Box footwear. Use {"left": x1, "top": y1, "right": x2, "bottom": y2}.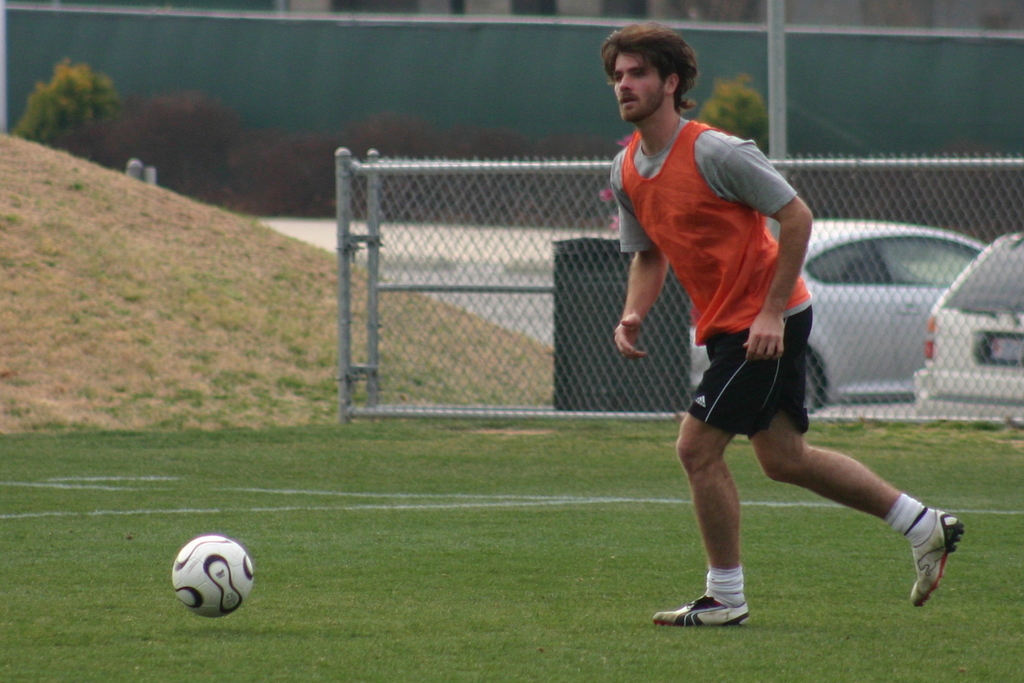
{"left": 914, "top": 506, "right": 965, "bottom": 607}.
